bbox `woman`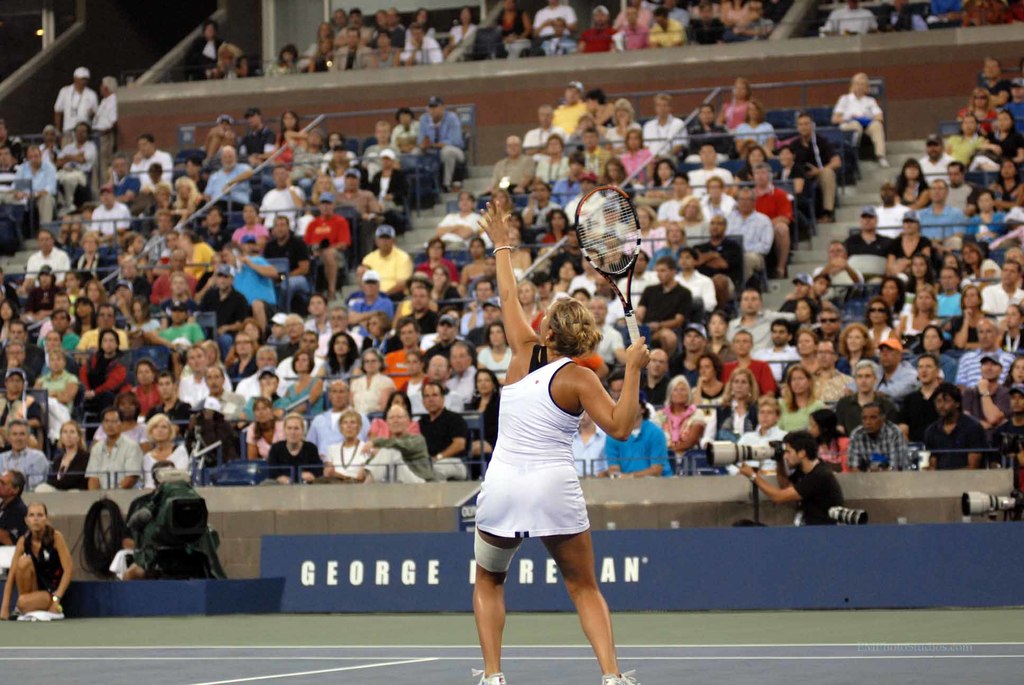
l=348, t=344, r=395, b=416
